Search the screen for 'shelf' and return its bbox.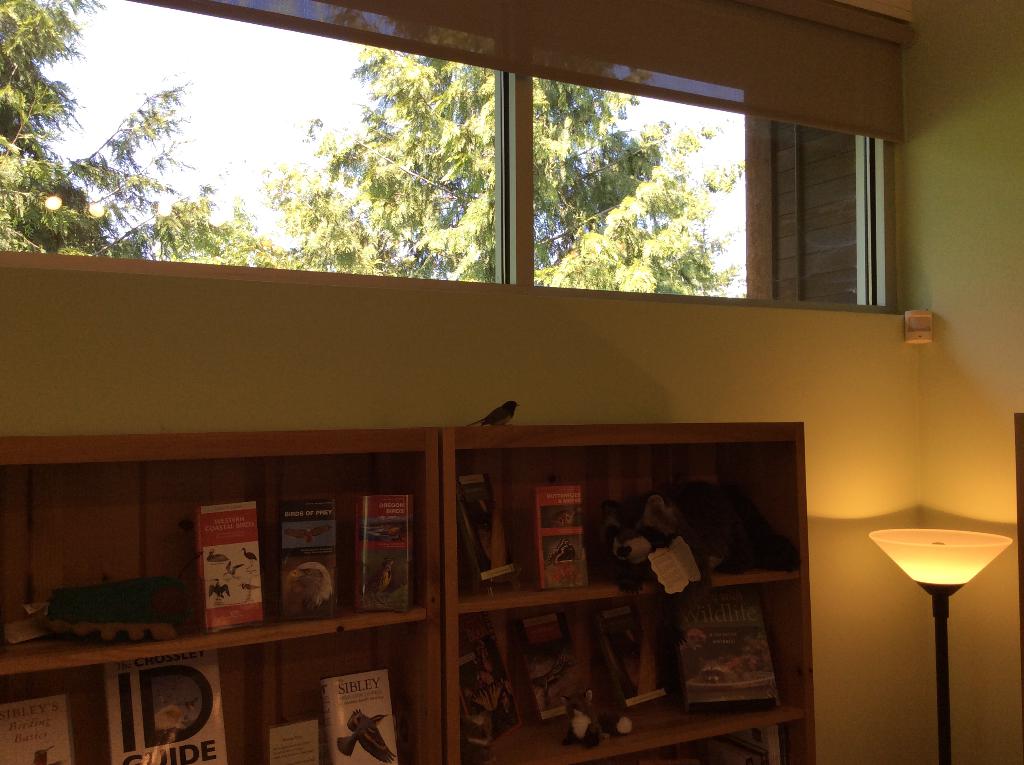
Found: <bbox>456, 433, 799, 602</bbox>.
